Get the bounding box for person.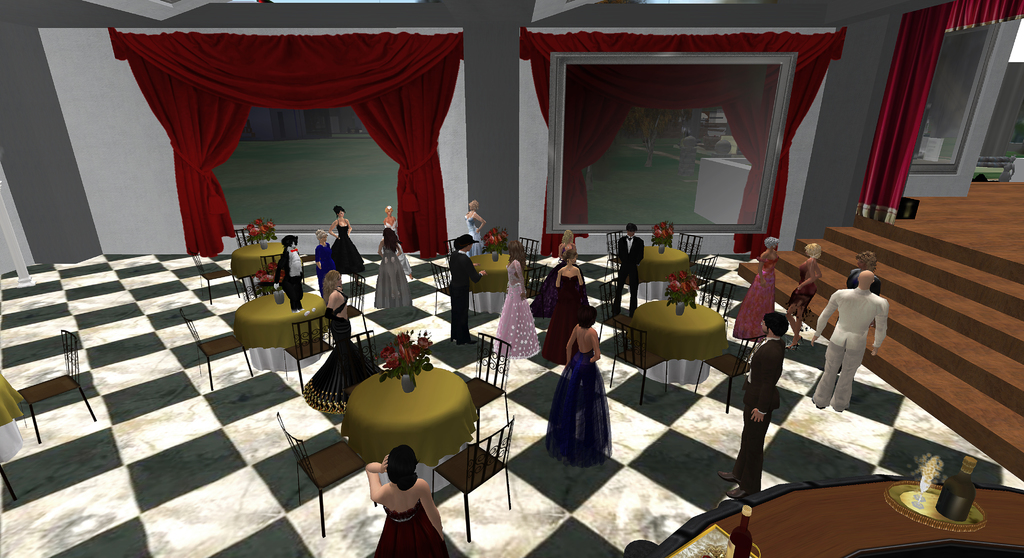
730:232:784:342.
